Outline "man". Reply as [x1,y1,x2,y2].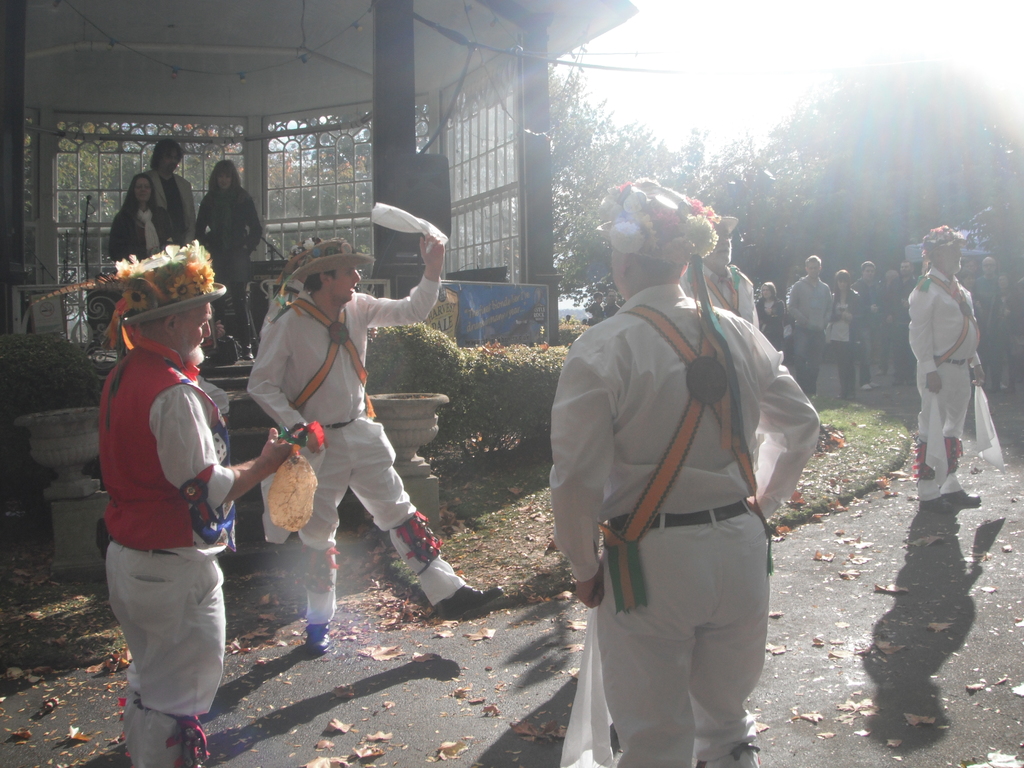
[83,239,259,748].
